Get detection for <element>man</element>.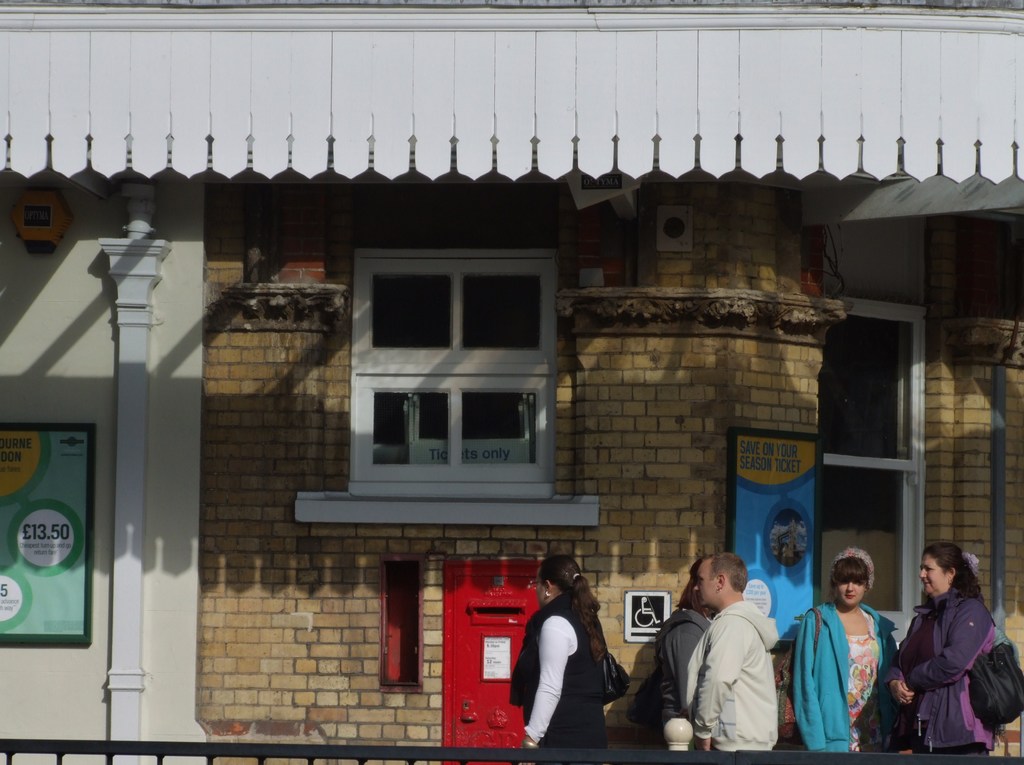
Detection: 675, 550, 804, 764.
